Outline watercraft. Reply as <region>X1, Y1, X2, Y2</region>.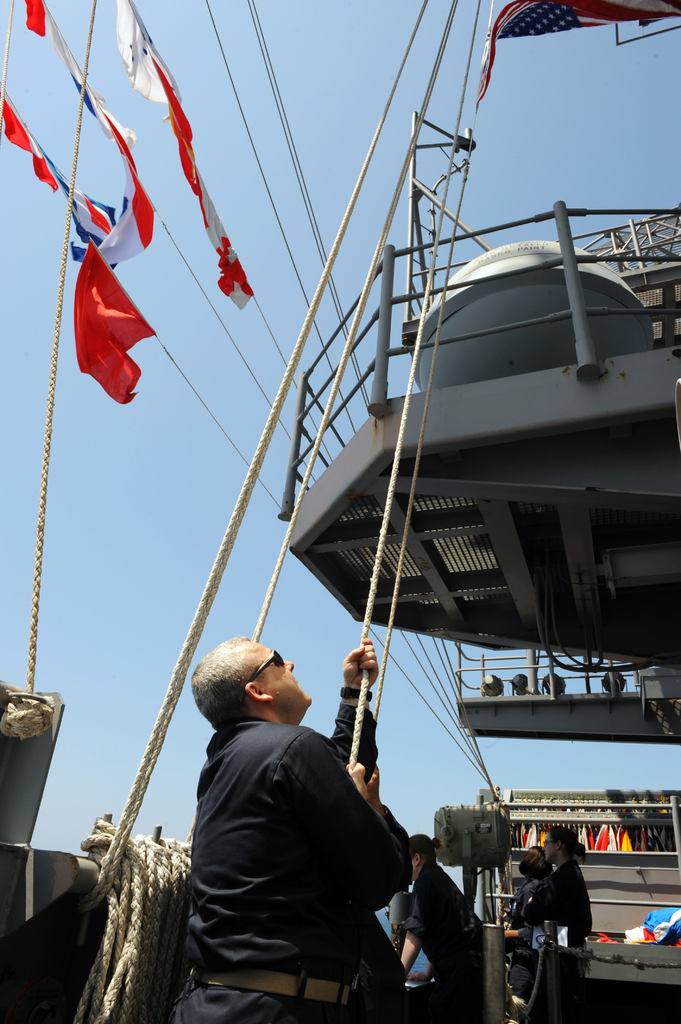
<region>1, 0, 680, 1023</region>.
